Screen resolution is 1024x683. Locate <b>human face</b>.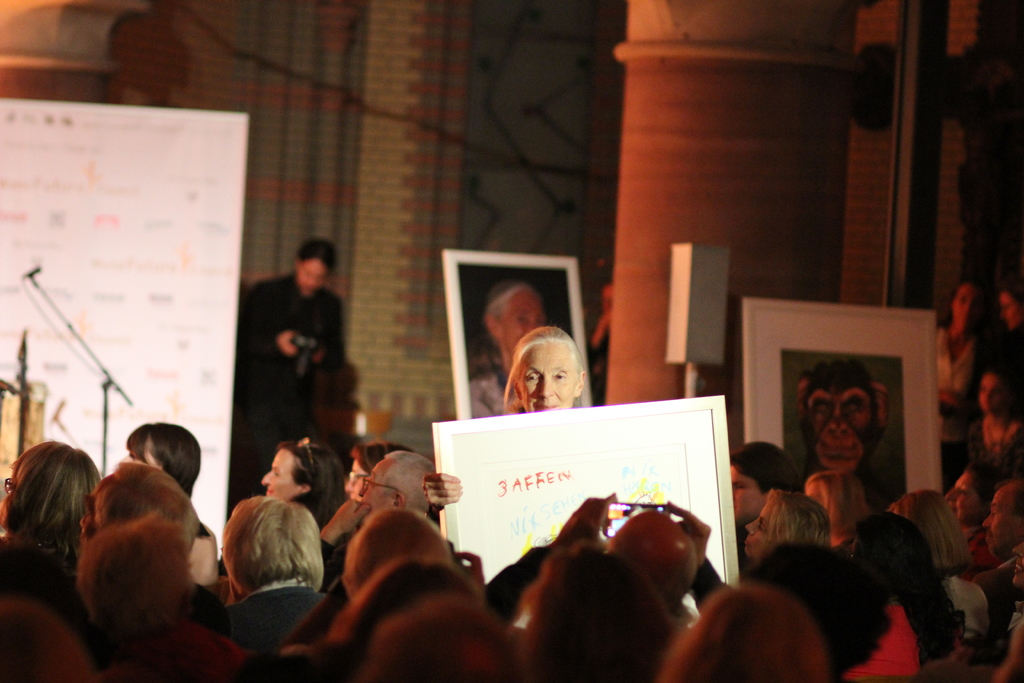
[263, 449, 301, 502].
